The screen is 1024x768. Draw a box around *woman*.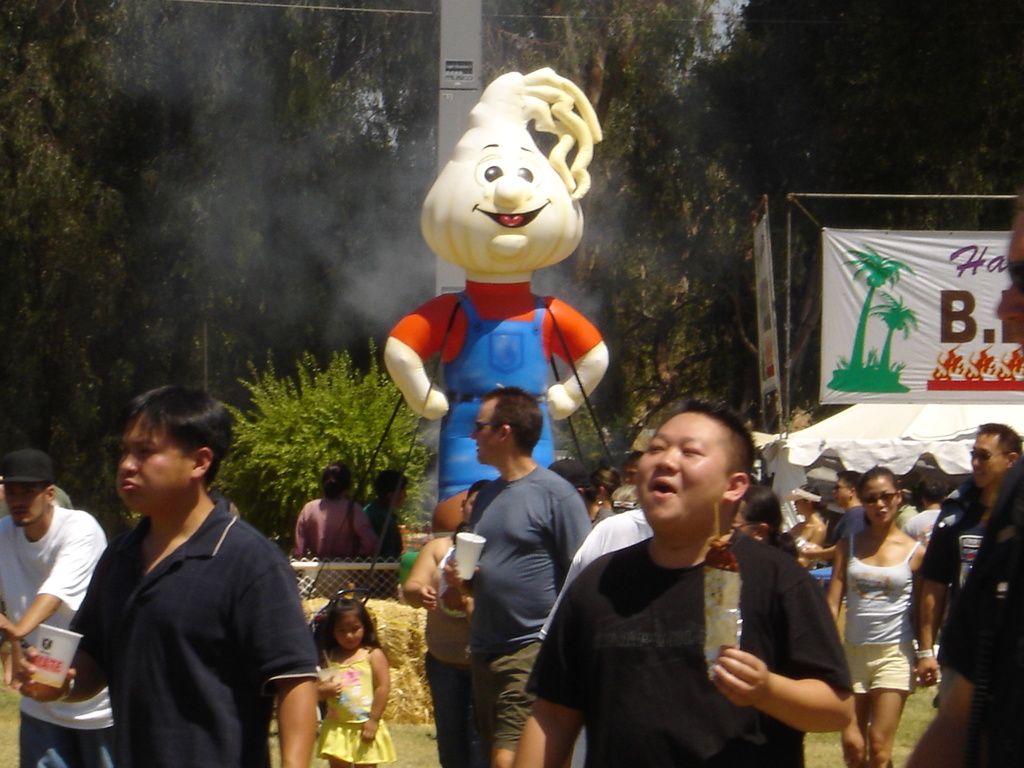
(361,470,410,591).
